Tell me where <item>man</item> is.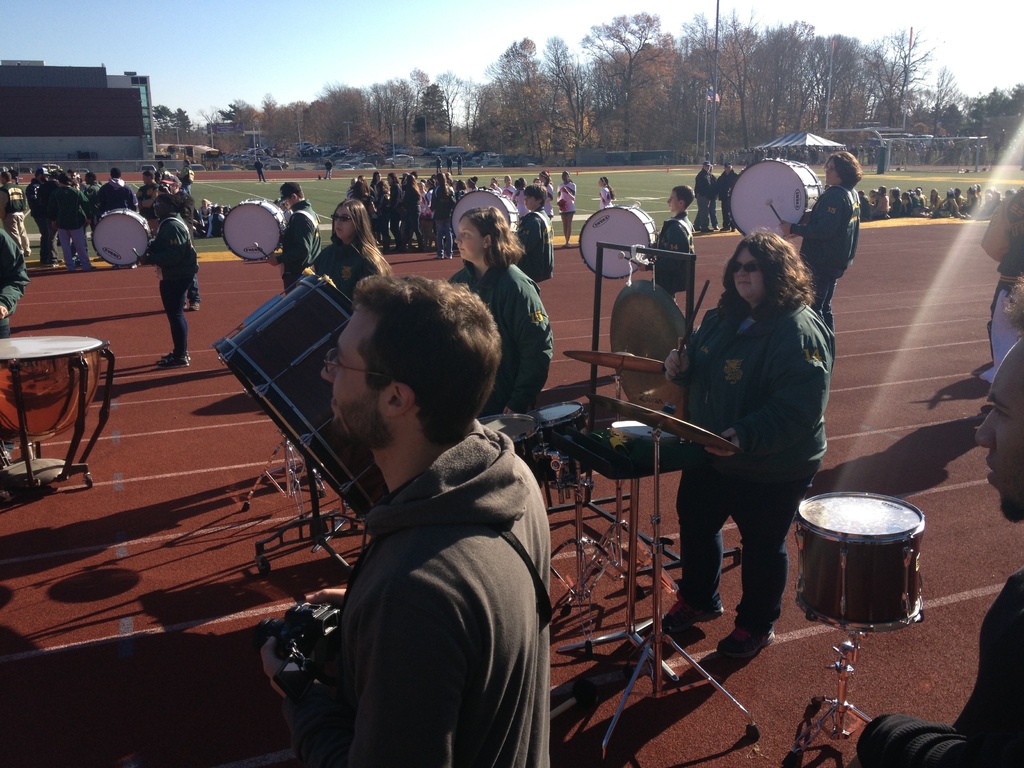
<item>man</item> is at left=972, top=154, right=1023, bottom=392.
